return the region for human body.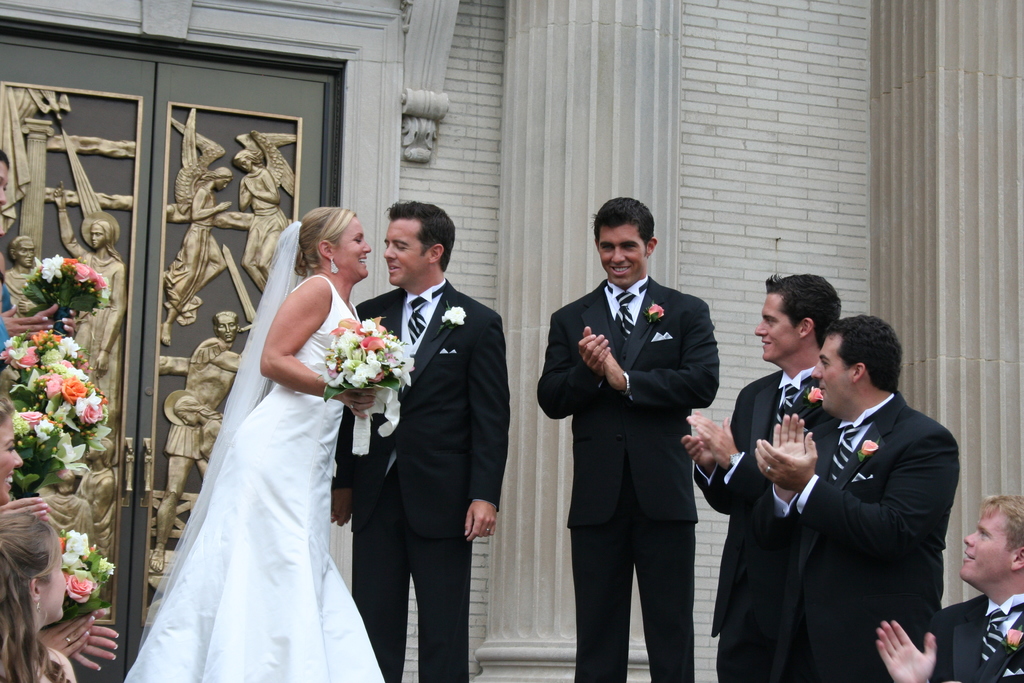
879:491:1023:682.
